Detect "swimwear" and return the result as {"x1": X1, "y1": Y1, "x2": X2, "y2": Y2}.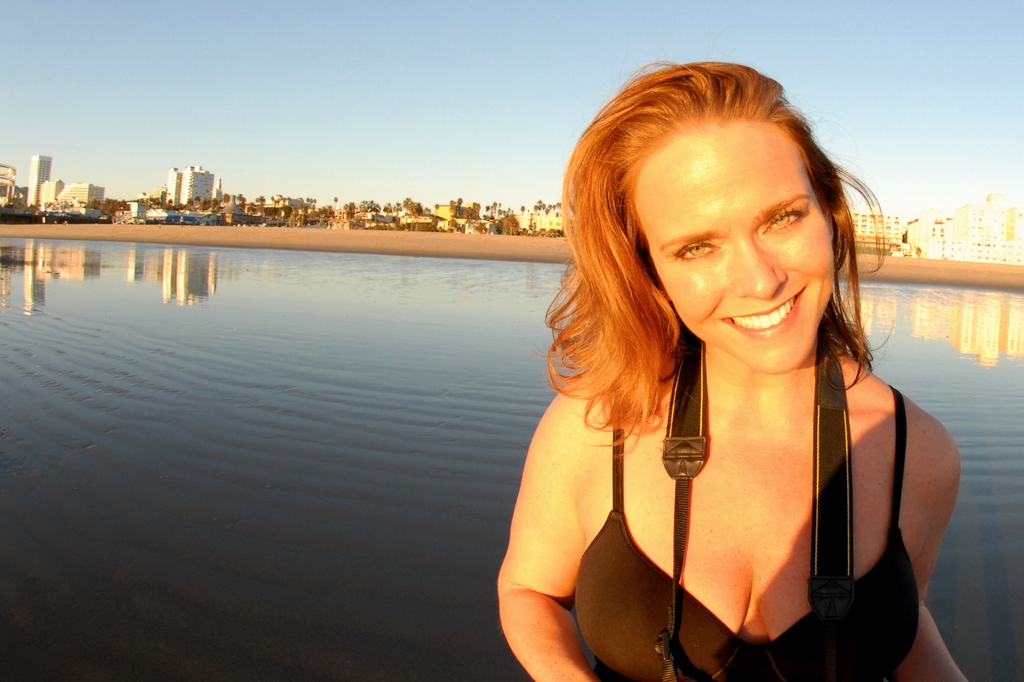
{"x1": 564, "y1": 381, "x2": 928, "y2": 681}.
